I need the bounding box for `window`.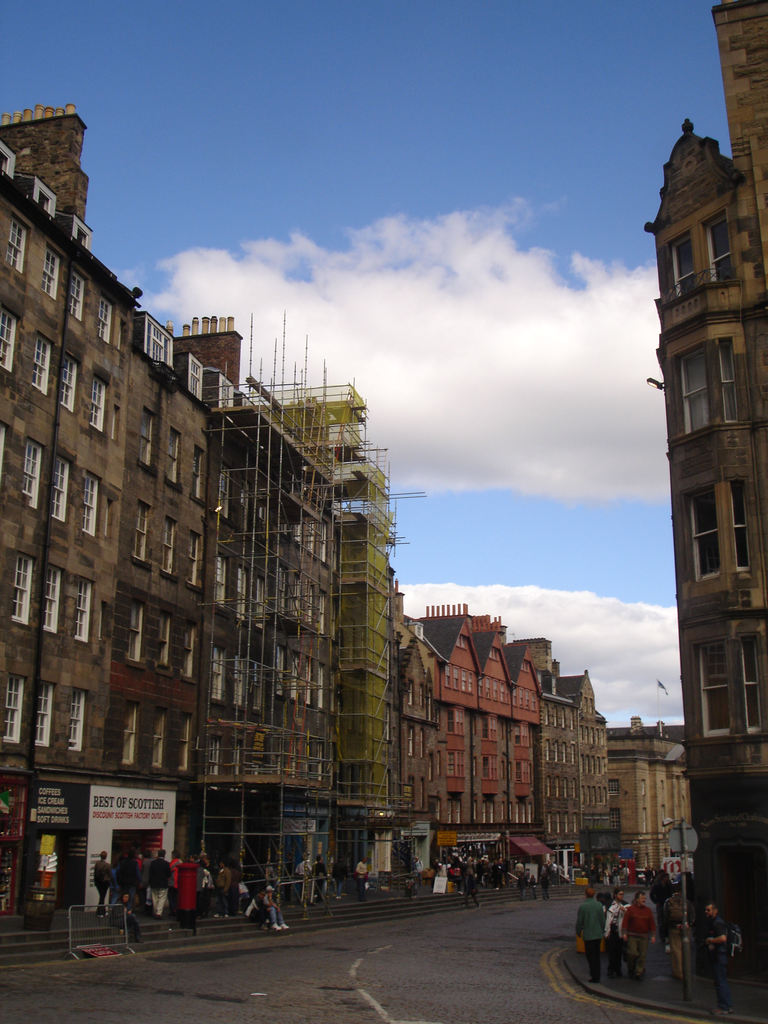
Here it is: 694, 480, 754, 586.
